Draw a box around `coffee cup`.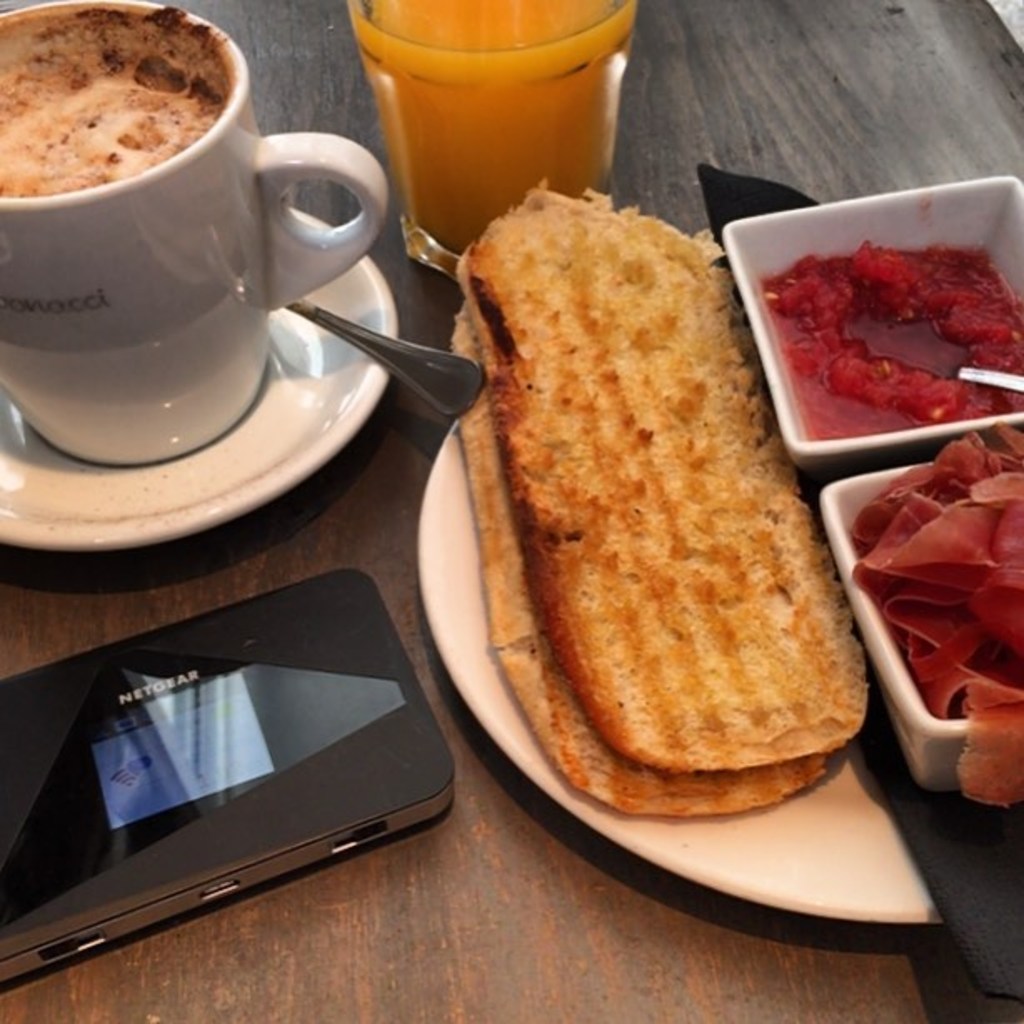
<bbox>0, 0, 395, 465</bbox>.
